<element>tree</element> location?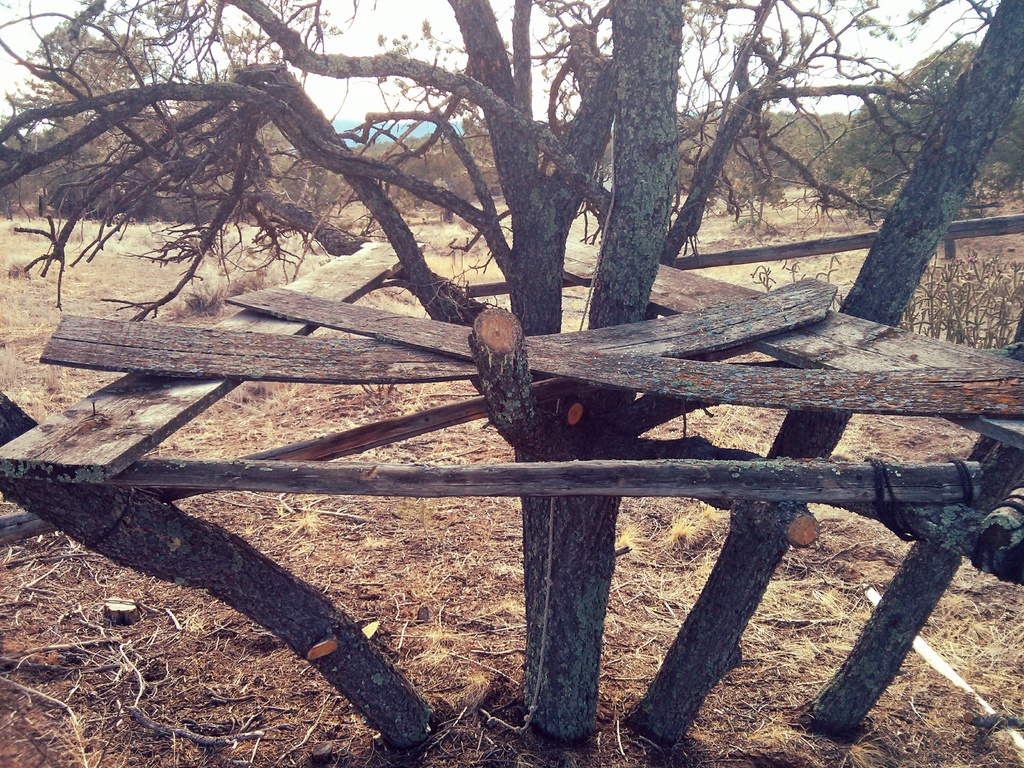
select_region(692, 101, 861, 196)
